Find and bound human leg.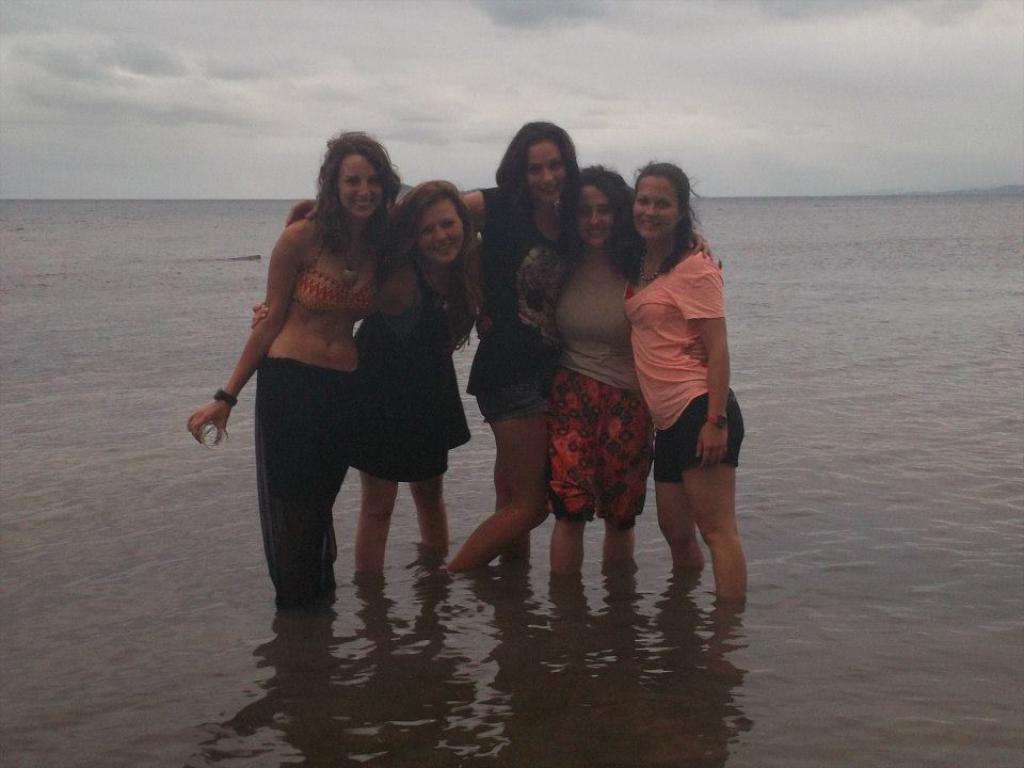
Bound: 355/464/401/573.
